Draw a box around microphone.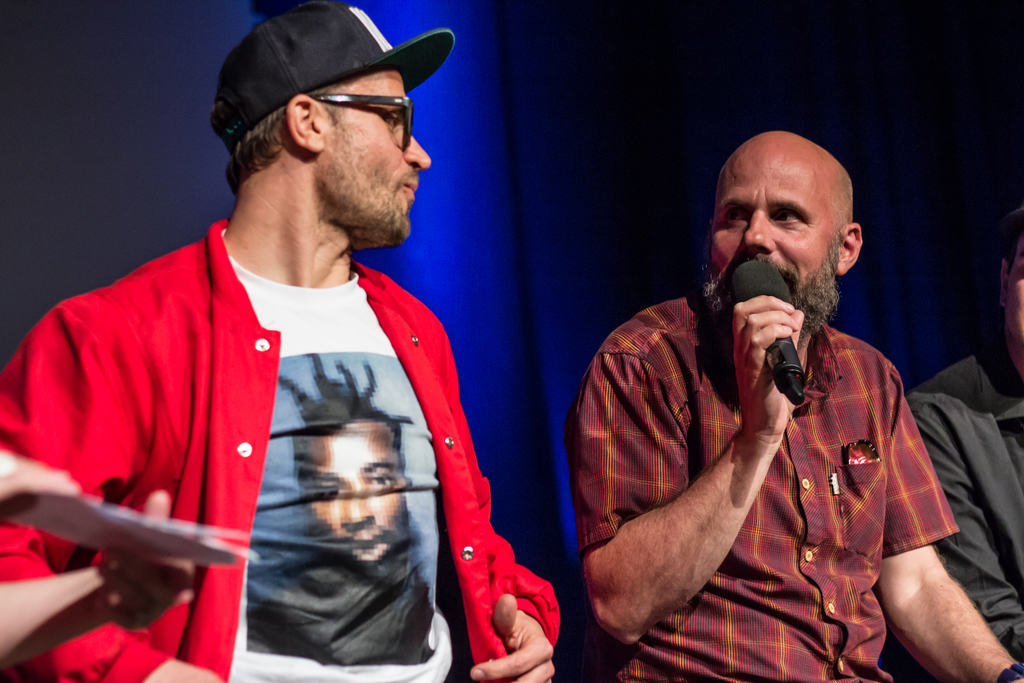
<box>732,260,806,404</box>.
